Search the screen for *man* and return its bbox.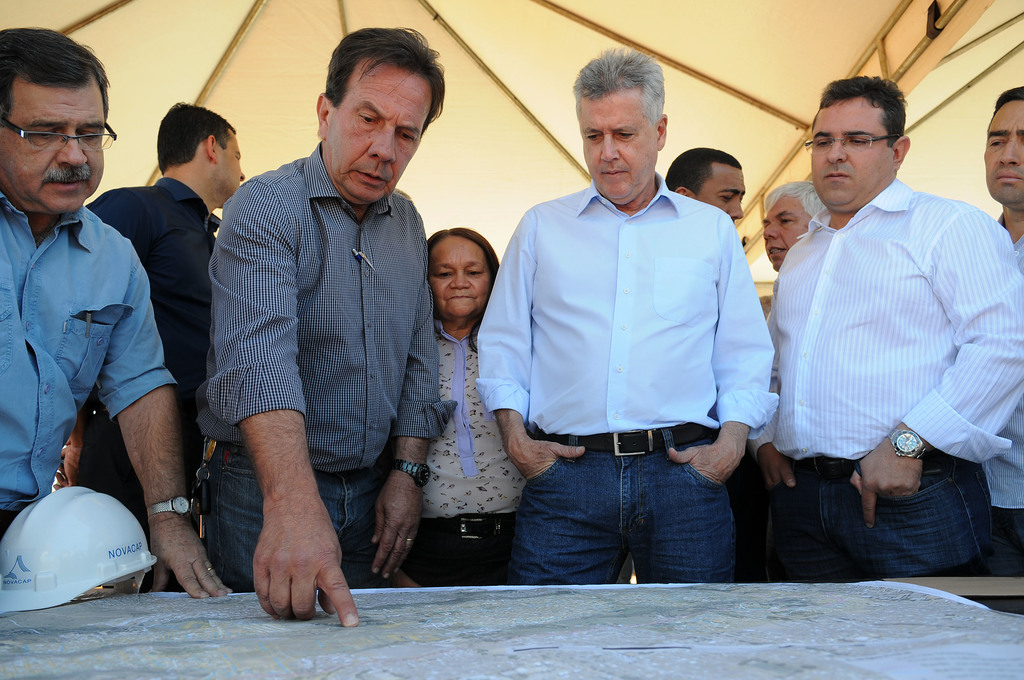
Found: 202, 22, 438, 644.
